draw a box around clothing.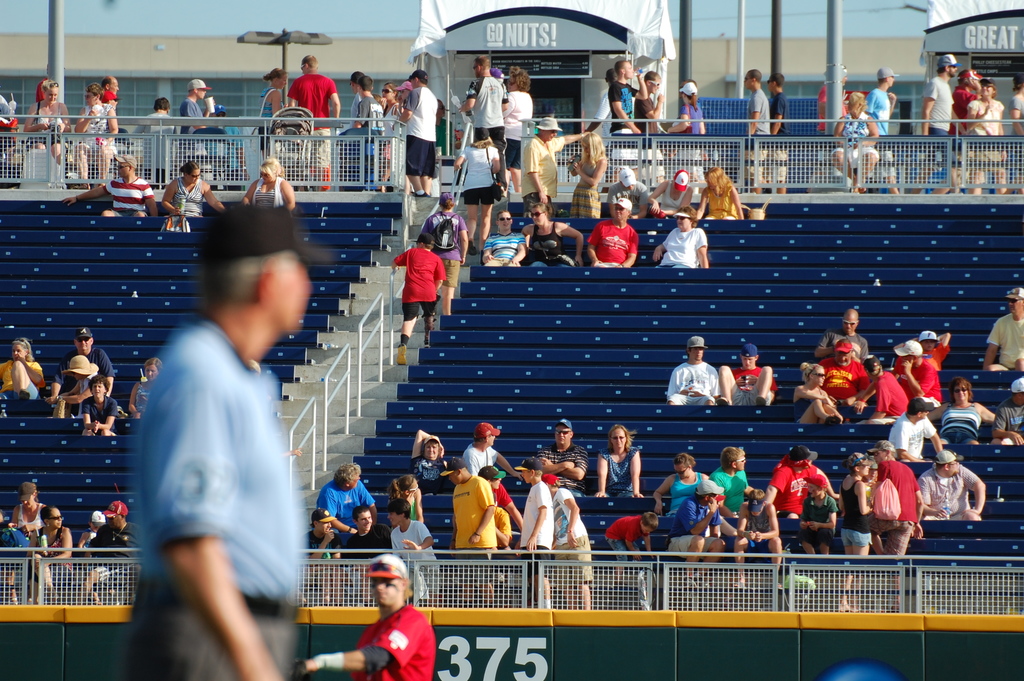
[x1=639, y1=95, x2=664, y2=179].
